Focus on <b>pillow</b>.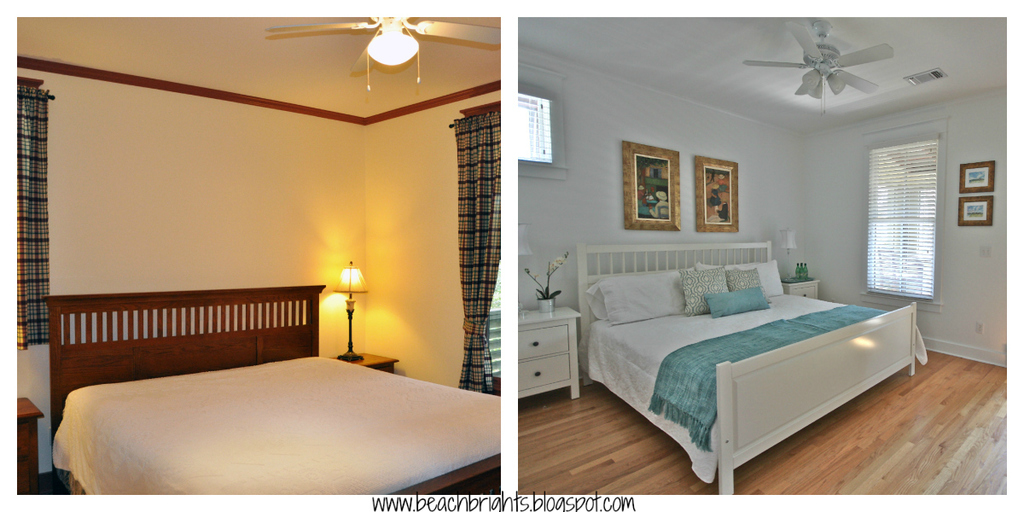
Focused at 749 255 787 302.
